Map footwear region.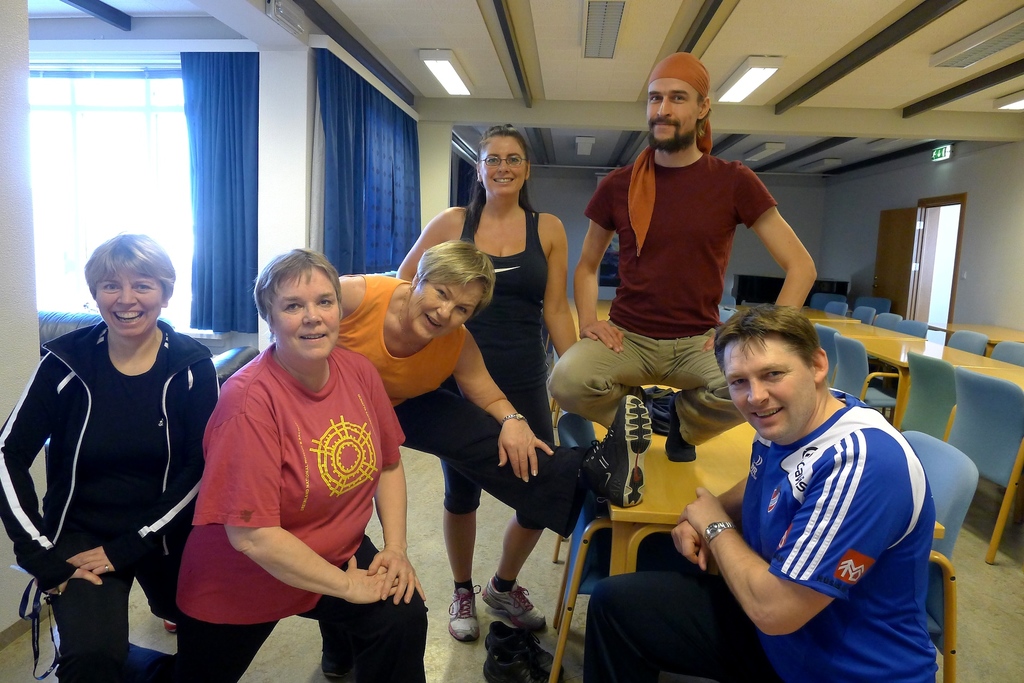
Mapped to 483, 579, 549, 632.
